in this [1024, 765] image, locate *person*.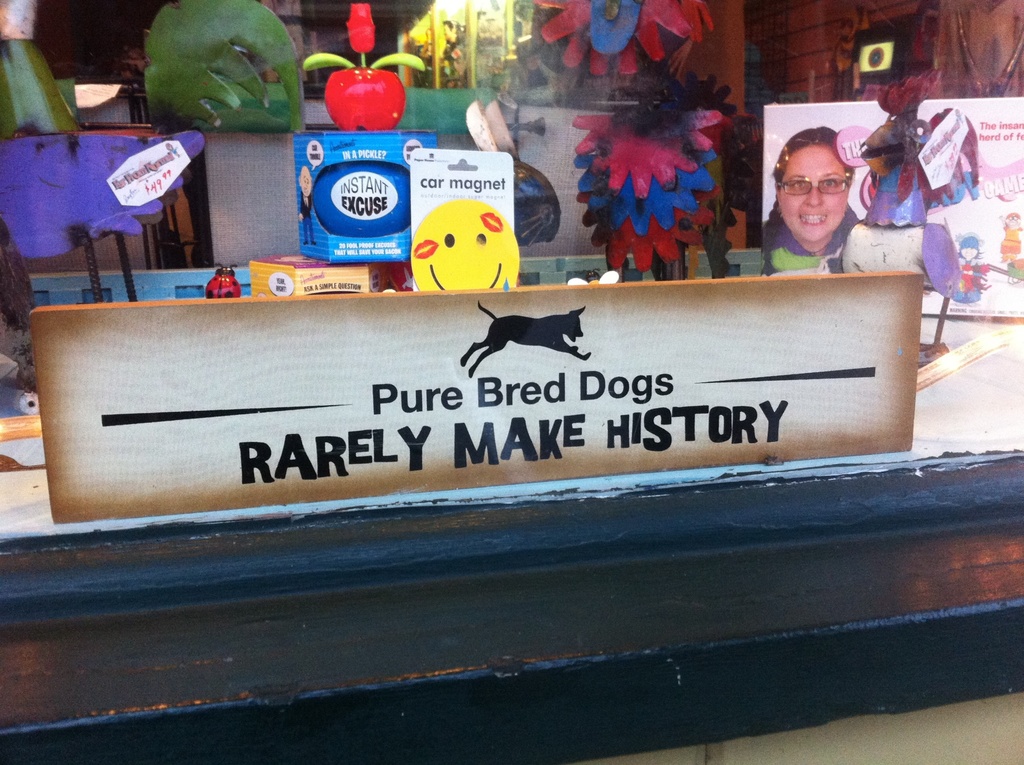
Bounding box: [760, 127, 859, 278].
